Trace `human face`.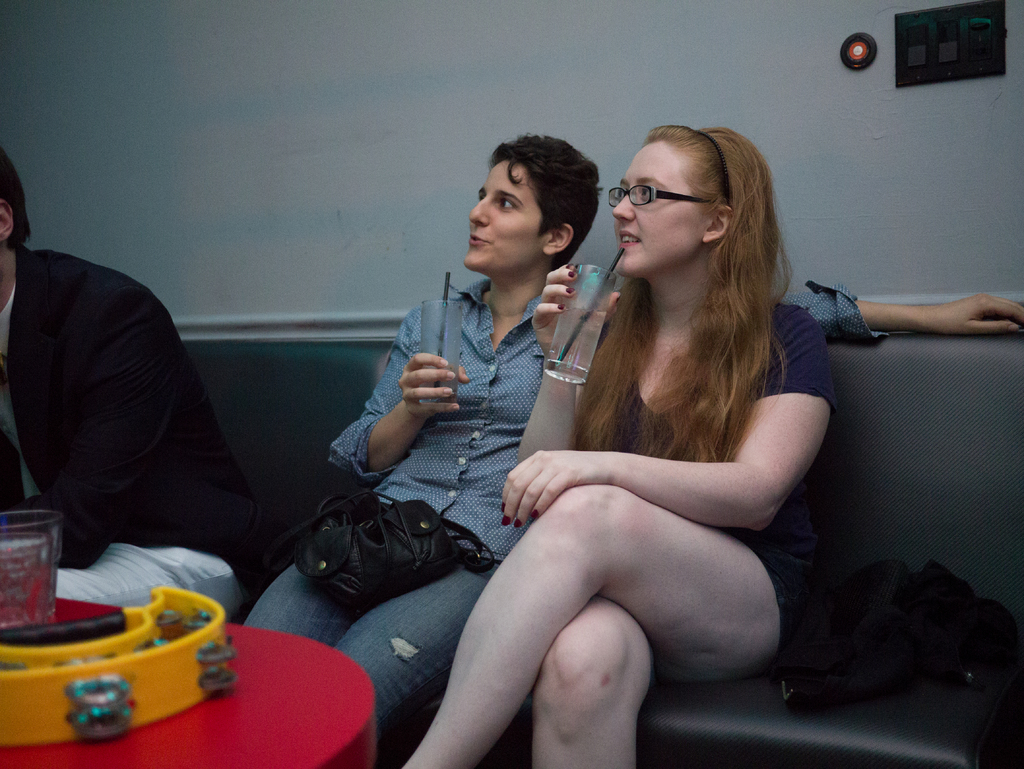
Traced to box=[465, 156, 546, 268].
